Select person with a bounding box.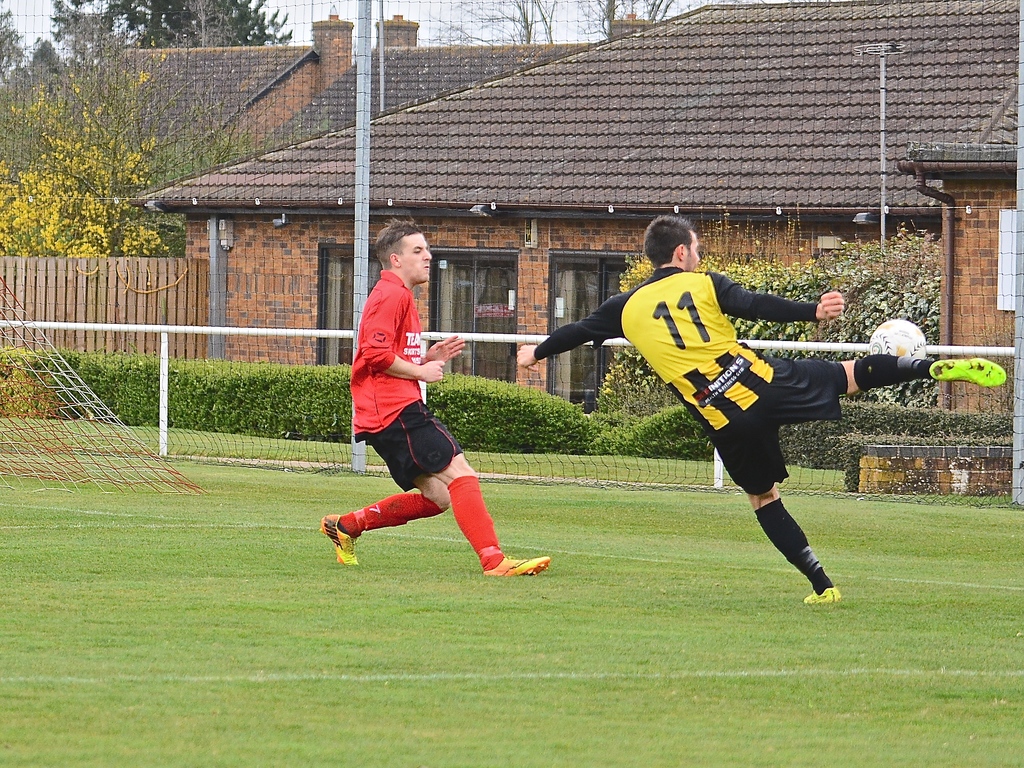
509:211:1009:604.
